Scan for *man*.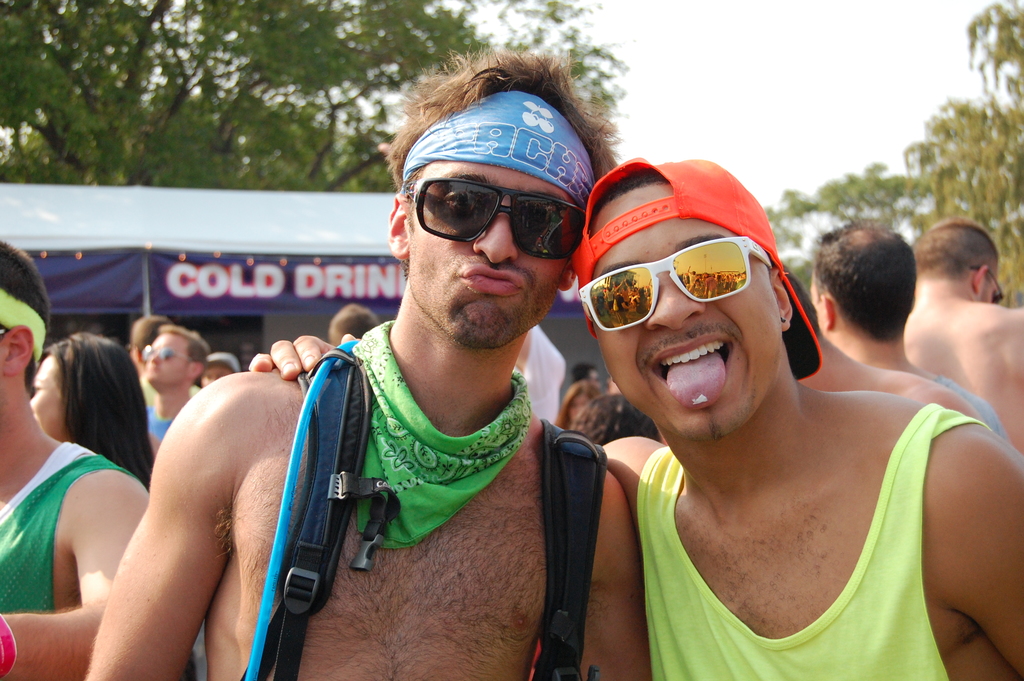
Scan result: 808:222:1011:445.
